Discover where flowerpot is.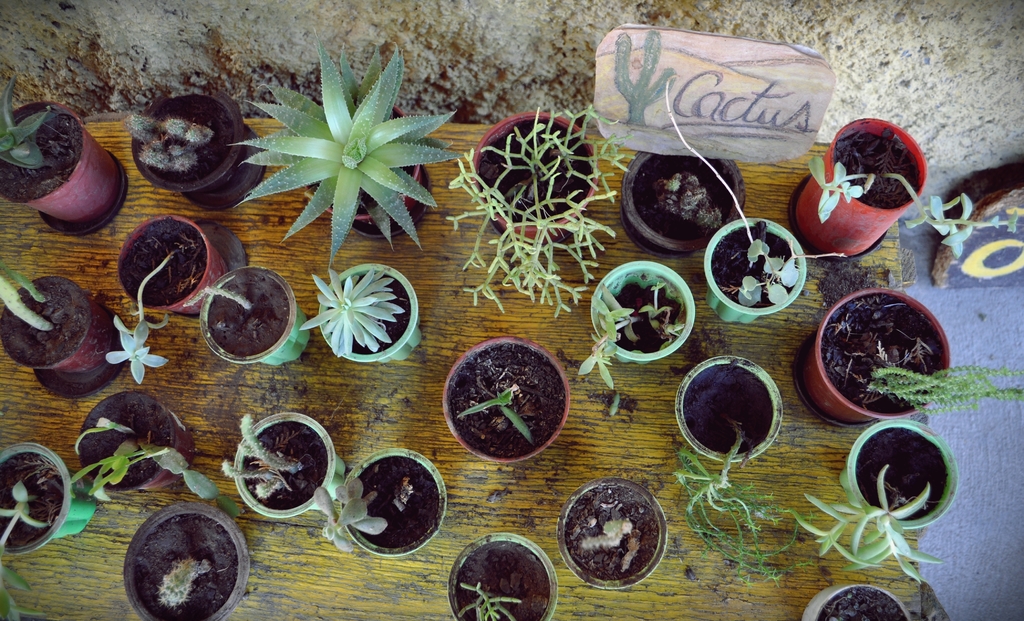
Discovered at <bbox>842, 414, 957, 531</bbox>.
